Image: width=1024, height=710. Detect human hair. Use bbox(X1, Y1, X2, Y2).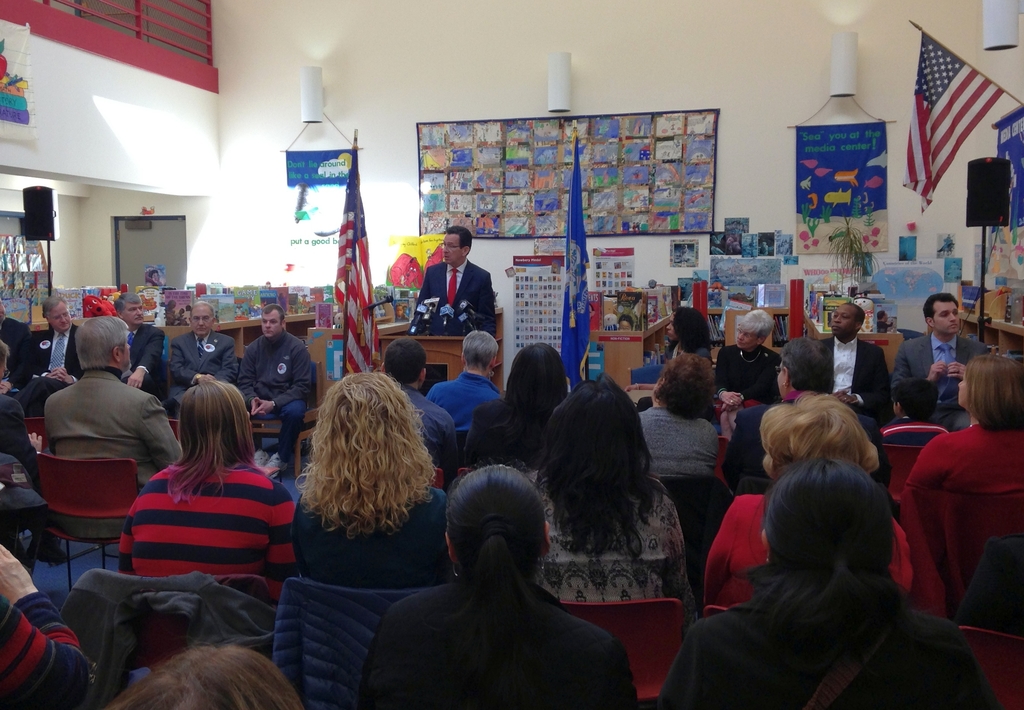
bbox(75, 315, 129, 367).
